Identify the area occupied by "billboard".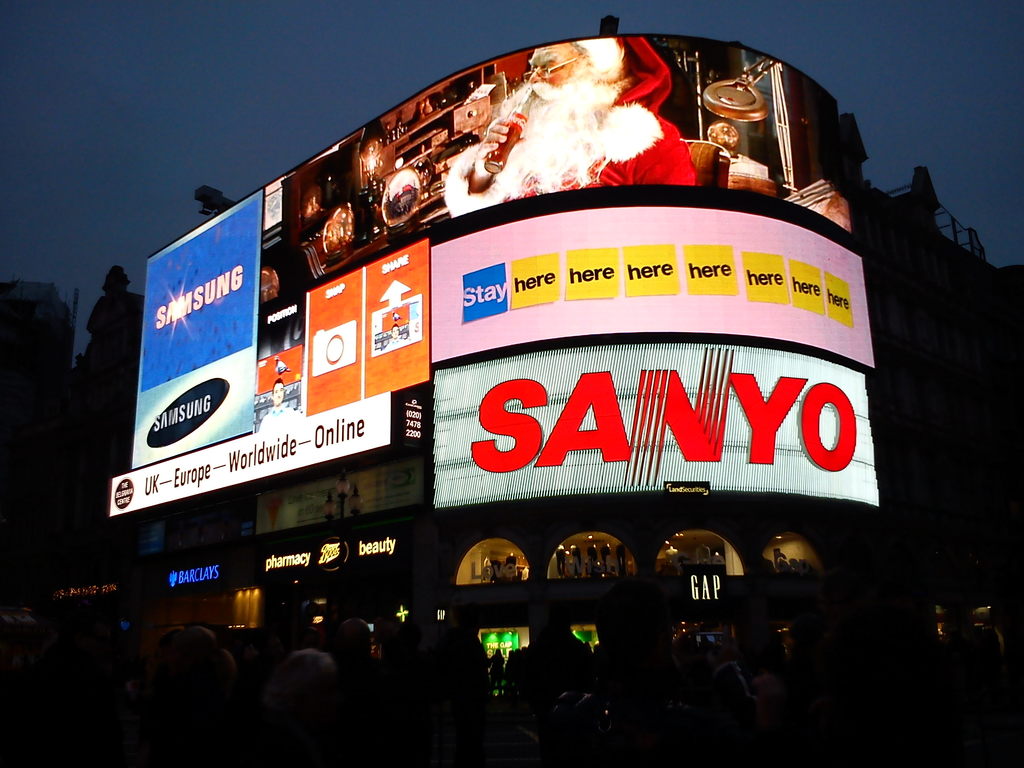
Area: <bbox>483, 632, 518, 698</bbox>.
